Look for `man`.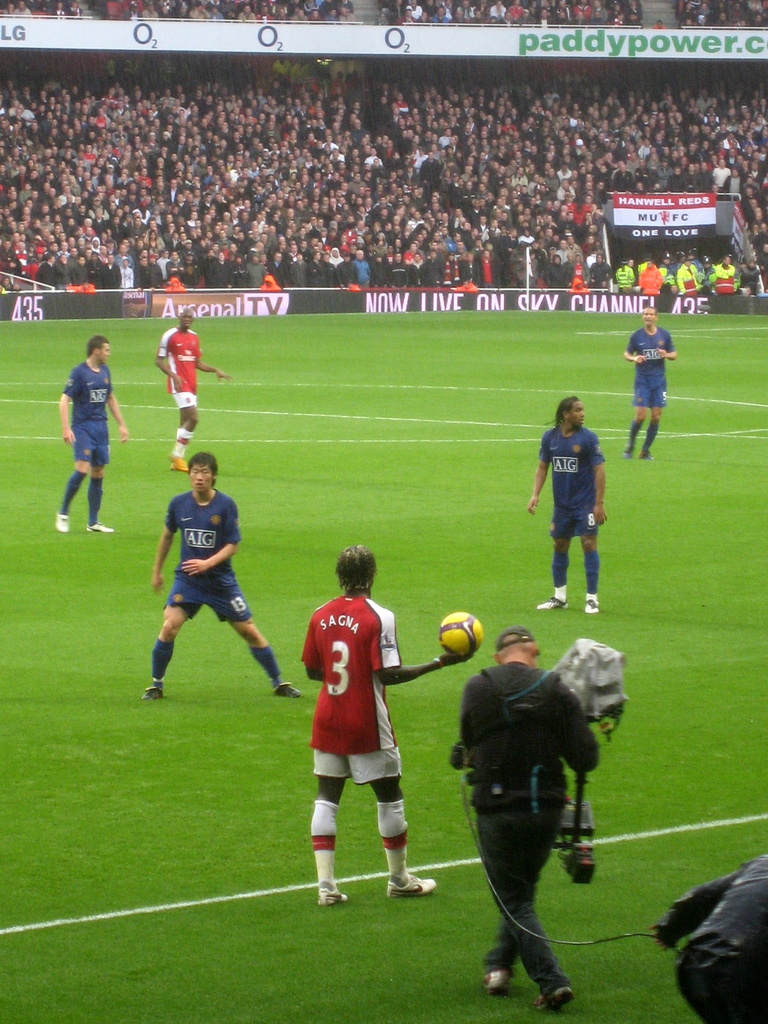
Found: left=156, top=312, right=231, bottom=479.
